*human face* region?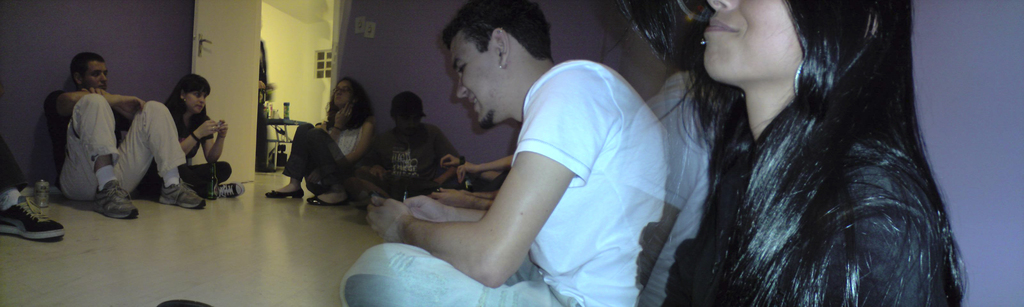
Rect(454, 30, 504, 126)
